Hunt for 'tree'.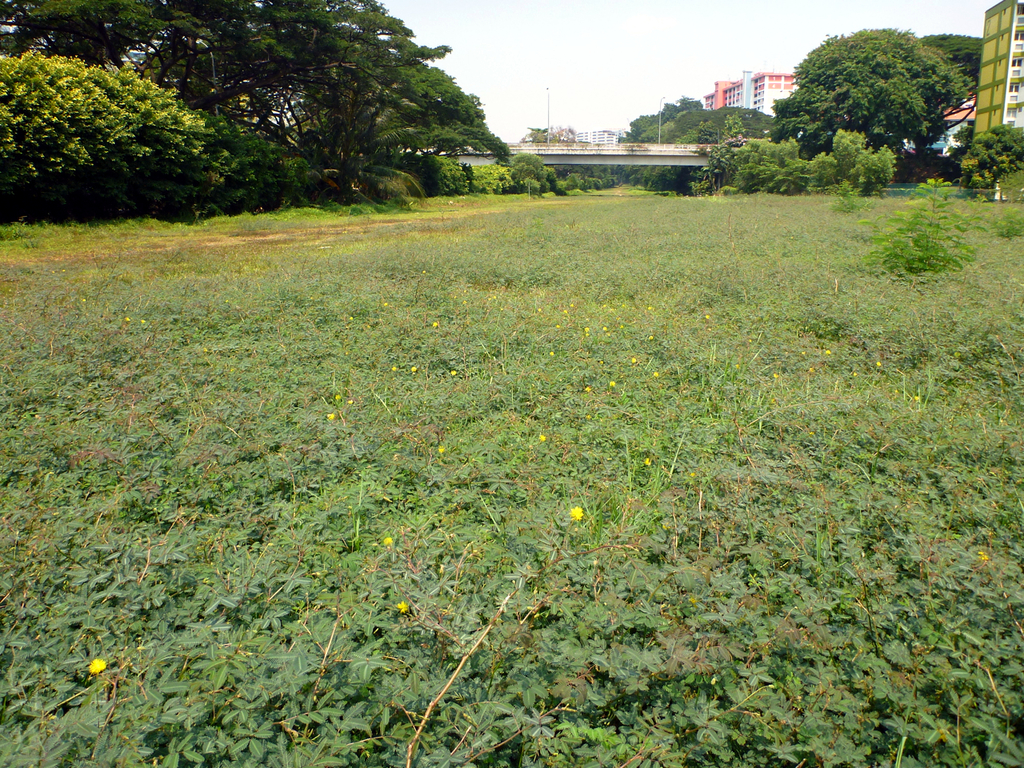
Hunted down at 731,138,811,191.
